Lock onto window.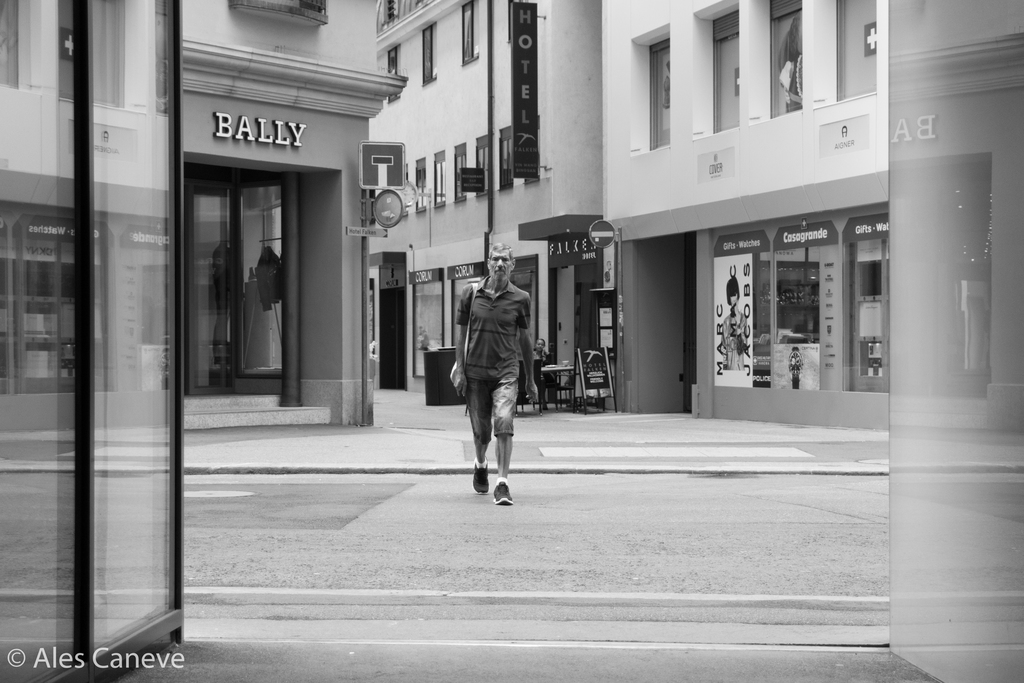
Locked: x1=432, y1=148, x2=447, y2=206.
